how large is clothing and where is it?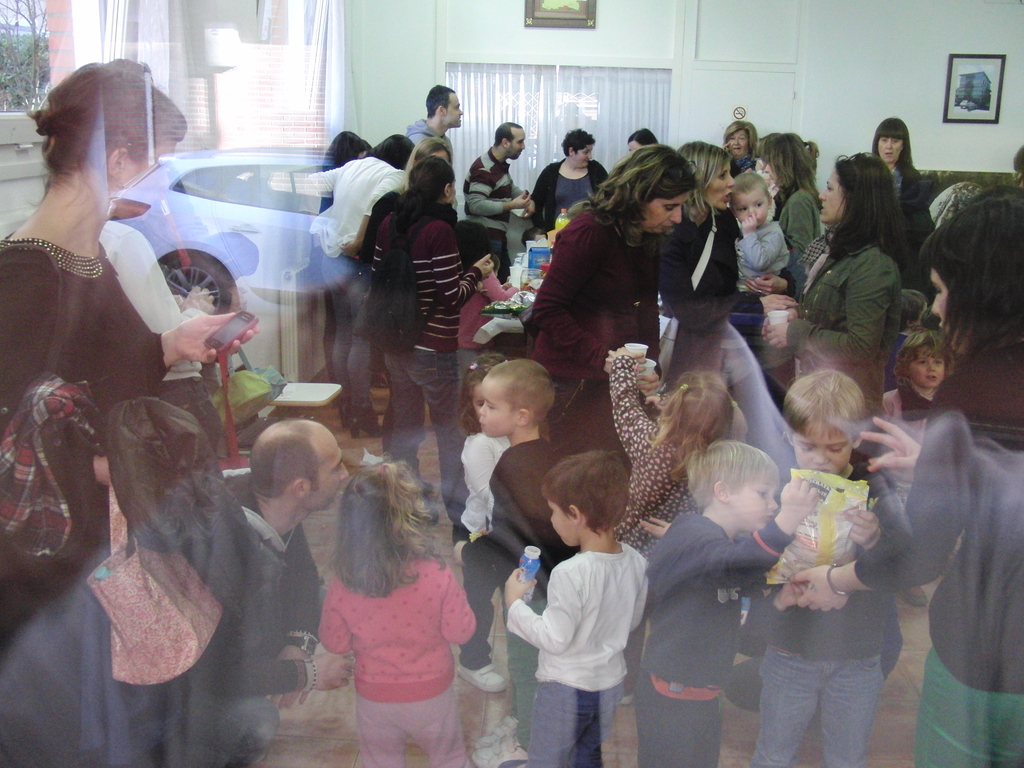
Bounding box: rect(447, 435, 511, 547).
